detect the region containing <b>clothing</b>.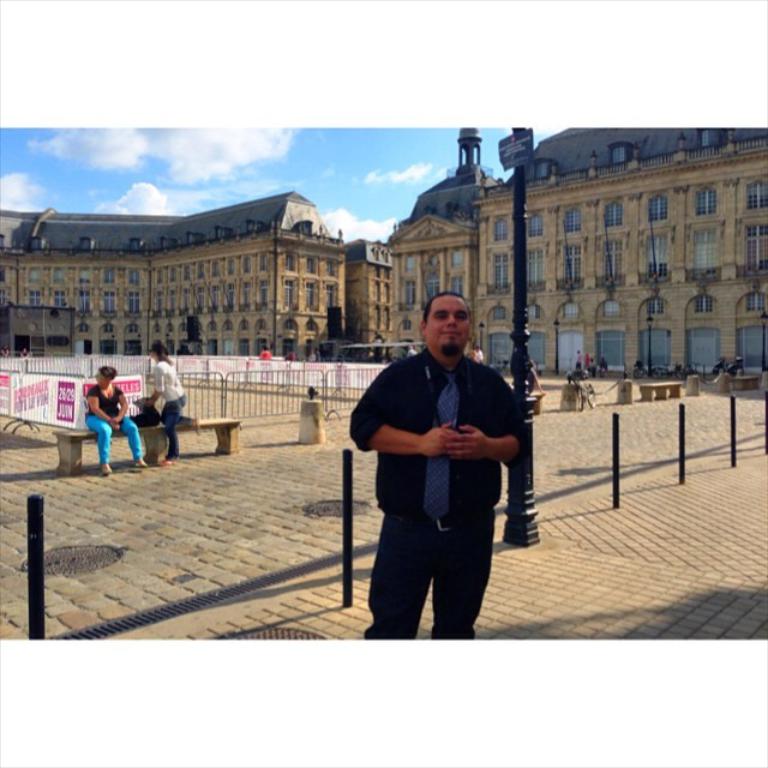
<region>352, 320, 527, 625</region>.
